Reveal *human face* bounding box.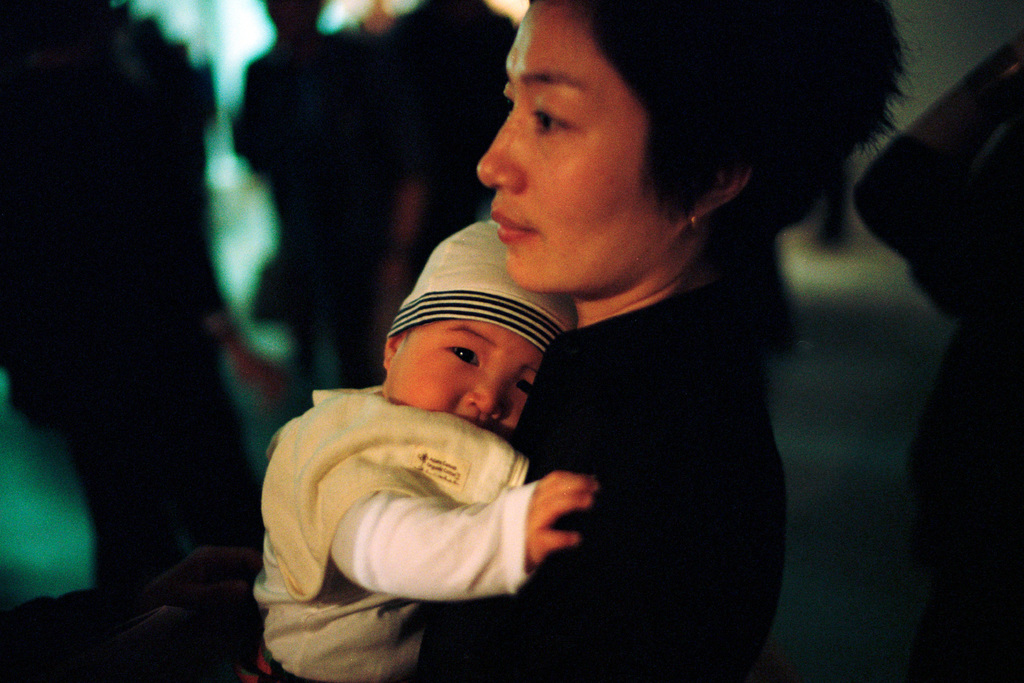
Revealed: box=[472, 0, 676, 294].
